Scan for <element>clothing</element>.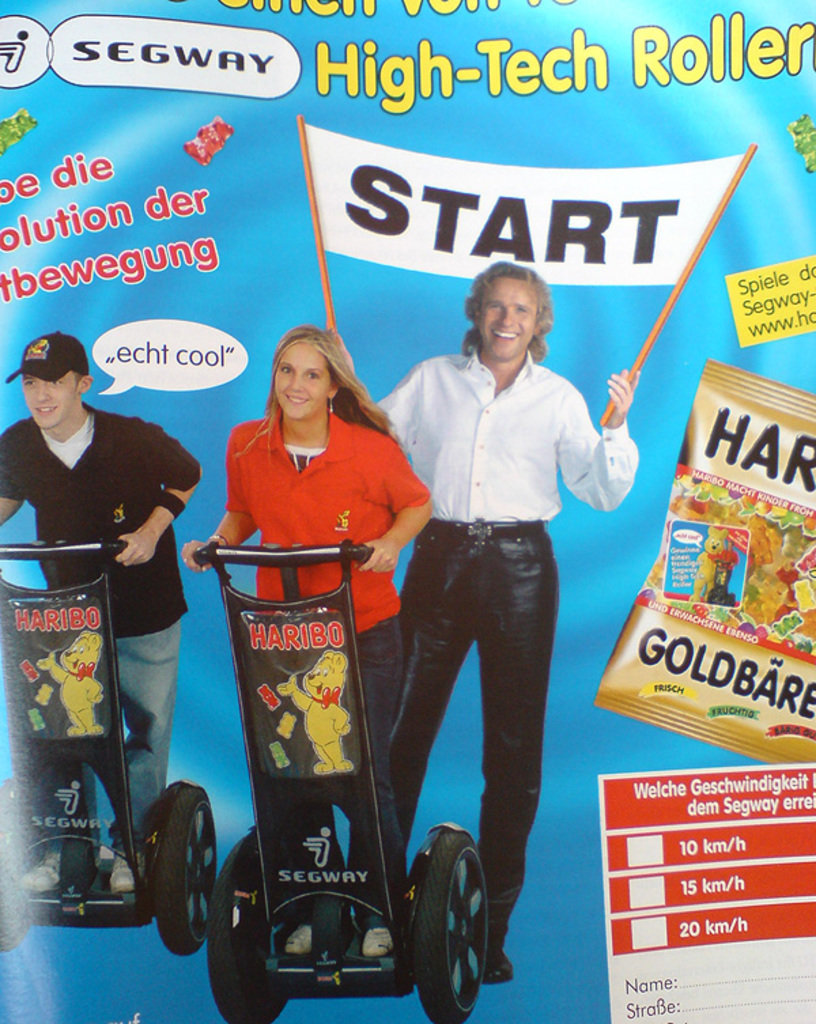
Scan result: detection(224, 409, 426, 907).
